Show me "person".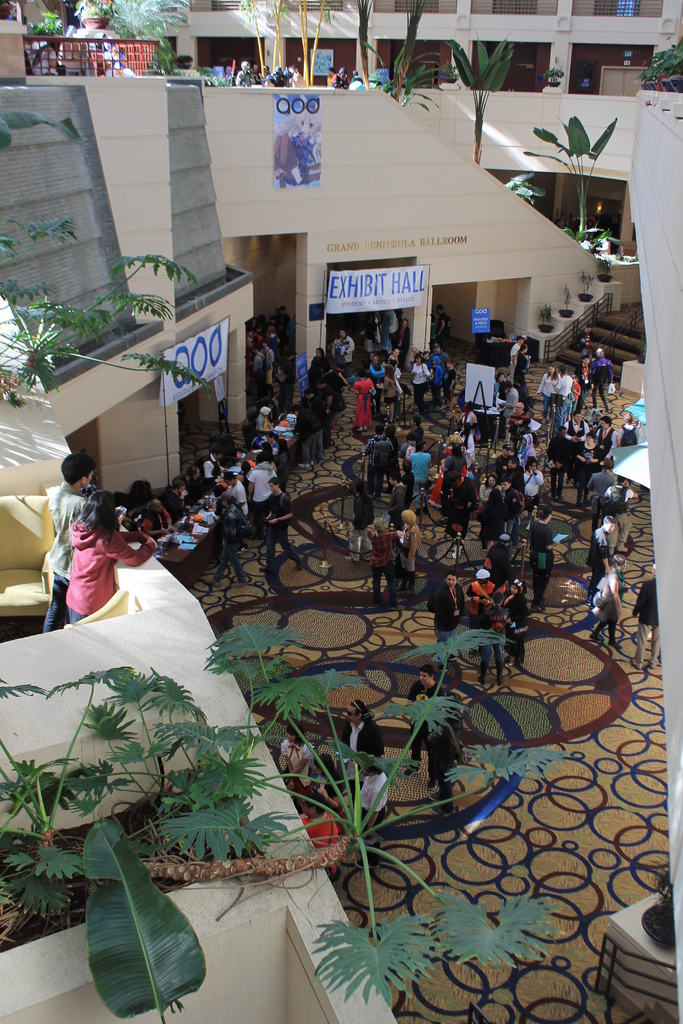
"person" is here: bbox=(69, 495, 160, 621).
